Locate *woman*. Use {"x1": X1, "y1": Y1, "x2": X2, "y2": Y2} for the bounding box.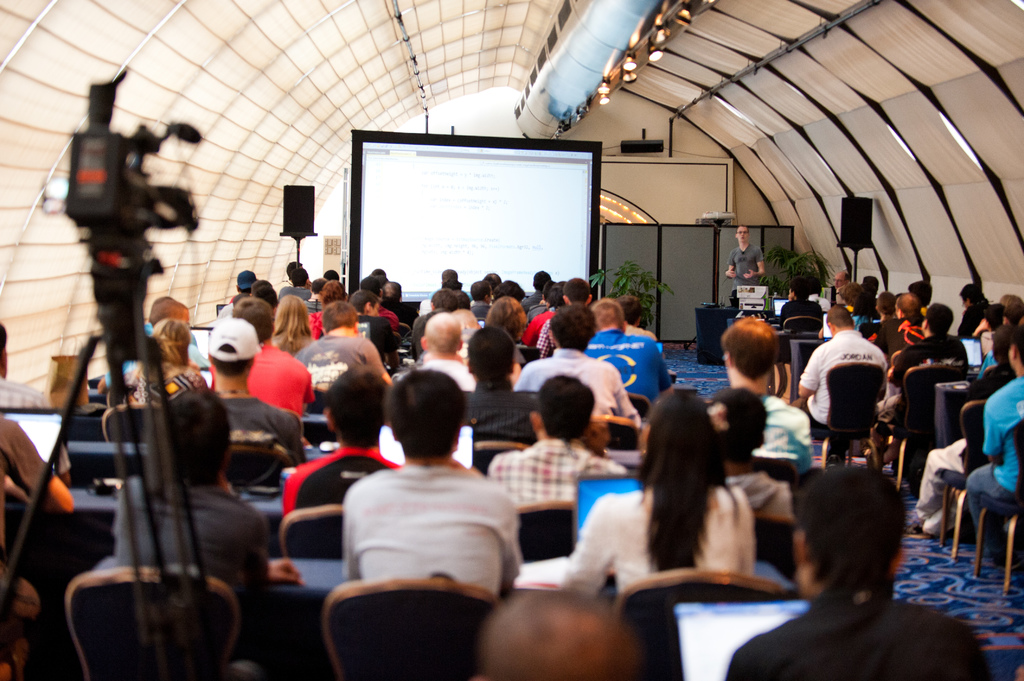
{"x1": 122, "y1": 318, "x2": 211, "y2": 405}.
